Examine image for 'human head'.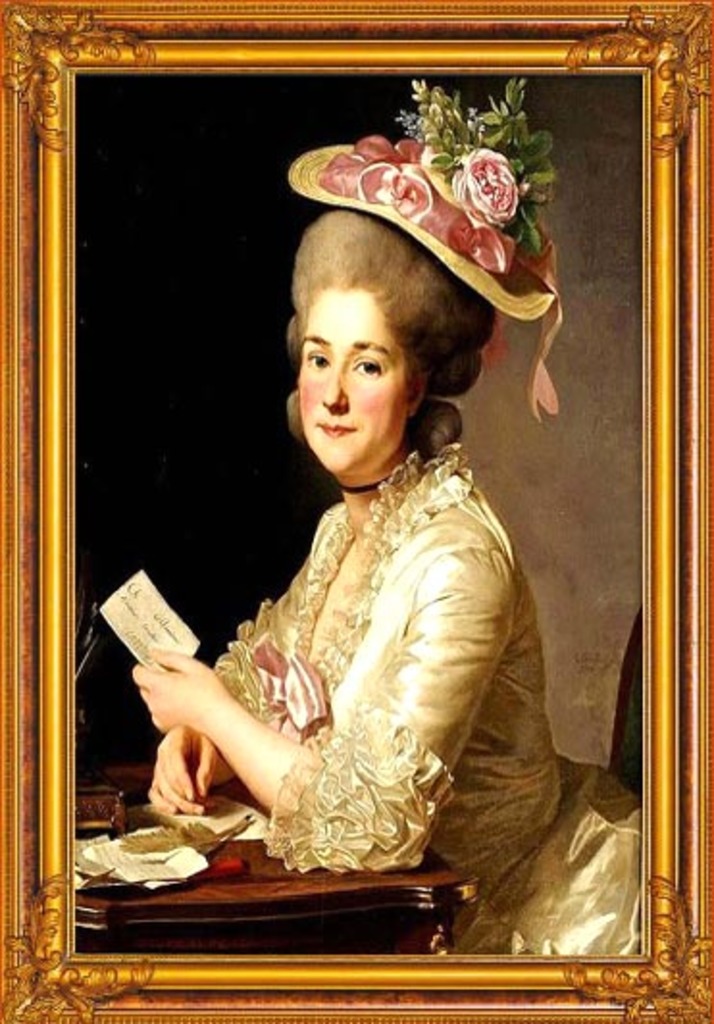
Examination result: 266:175:531:479.
